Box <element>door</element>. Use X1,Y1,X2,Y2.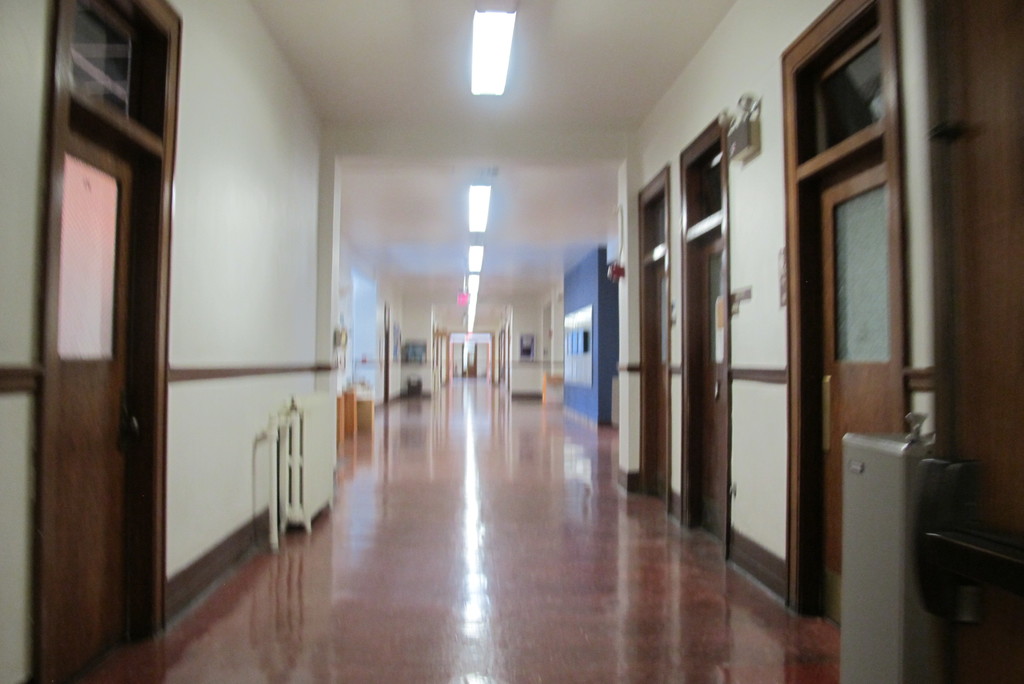
696,237,723,539.
